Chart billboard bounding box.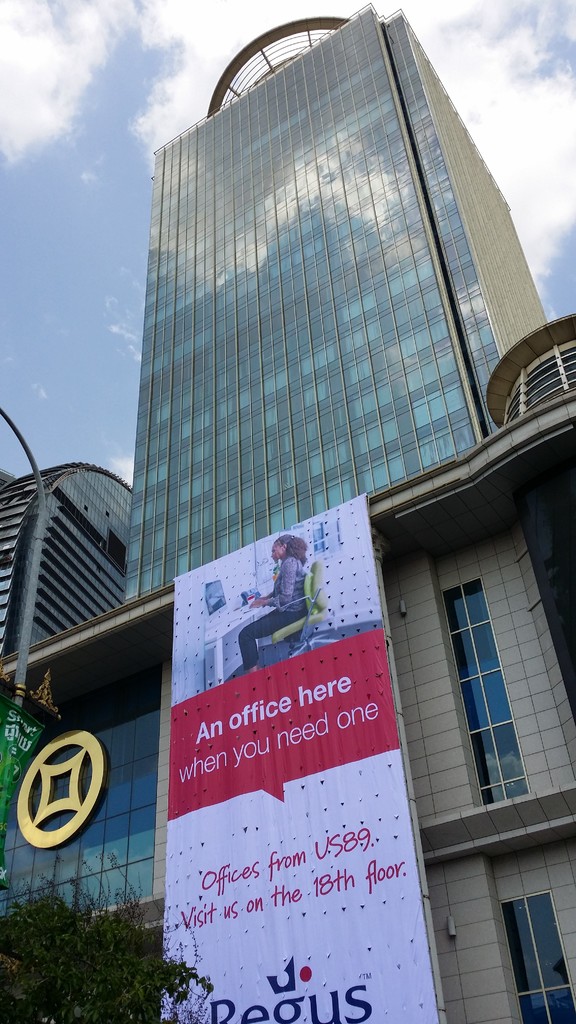
Charted: (164,493,445,1023).
